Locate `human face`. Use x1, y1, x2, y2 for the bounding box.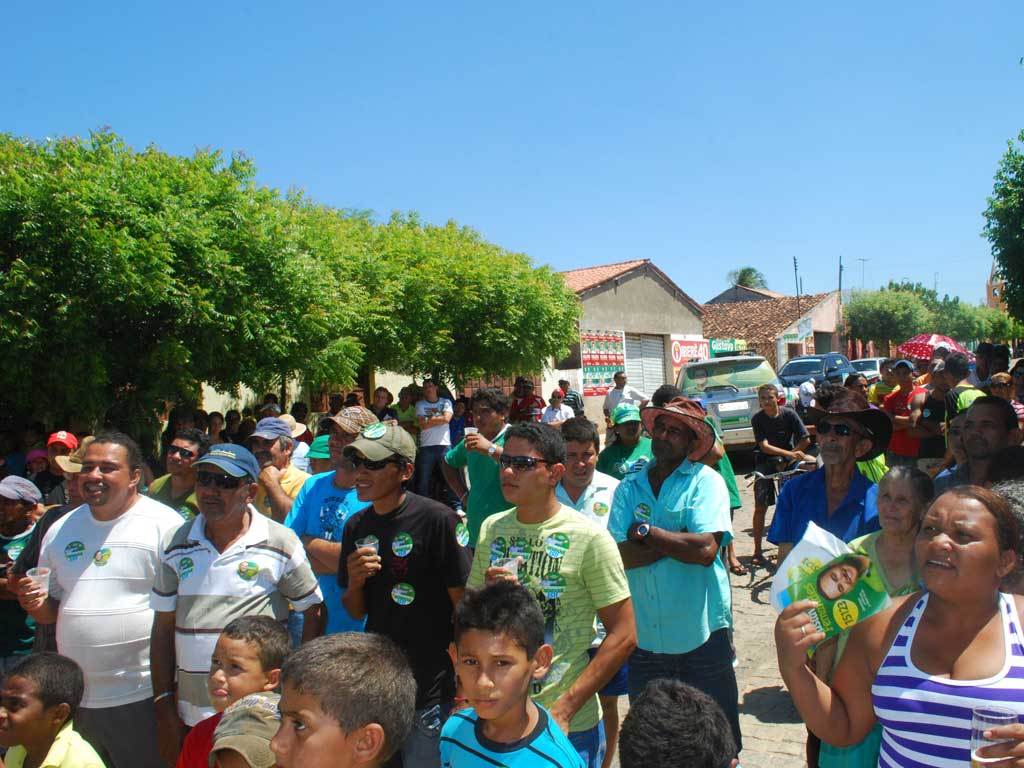
759, 388, 778, 410.
